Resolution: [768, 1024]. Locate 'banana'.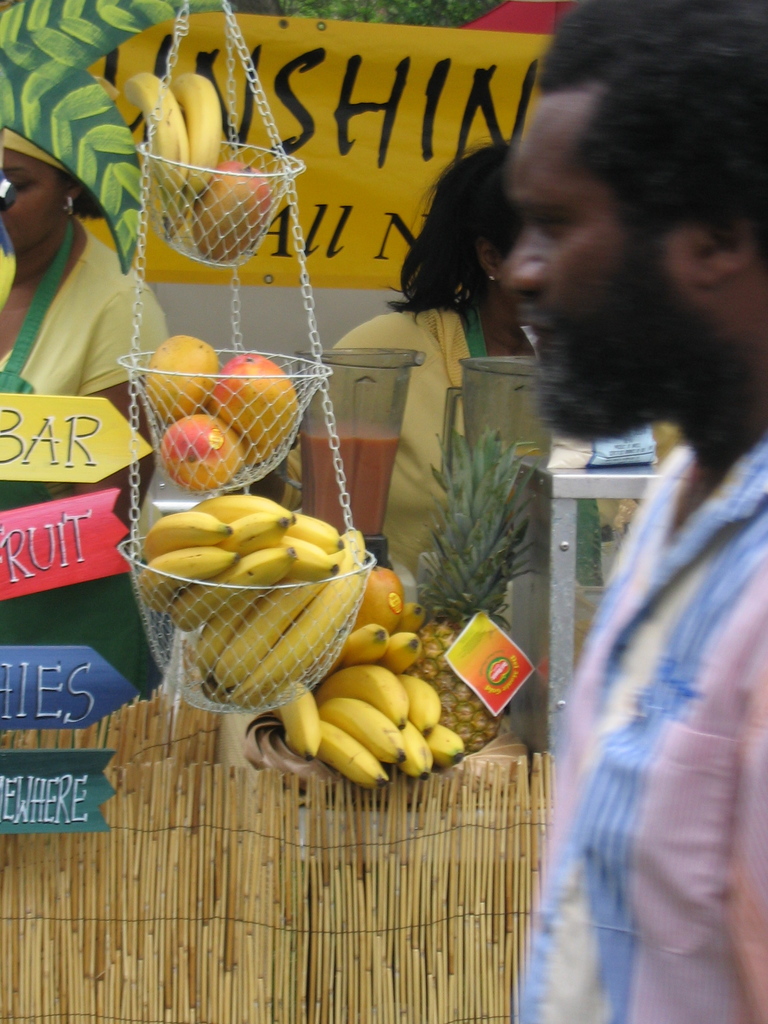
(left=274, top=640, right=466, bottom=790).
